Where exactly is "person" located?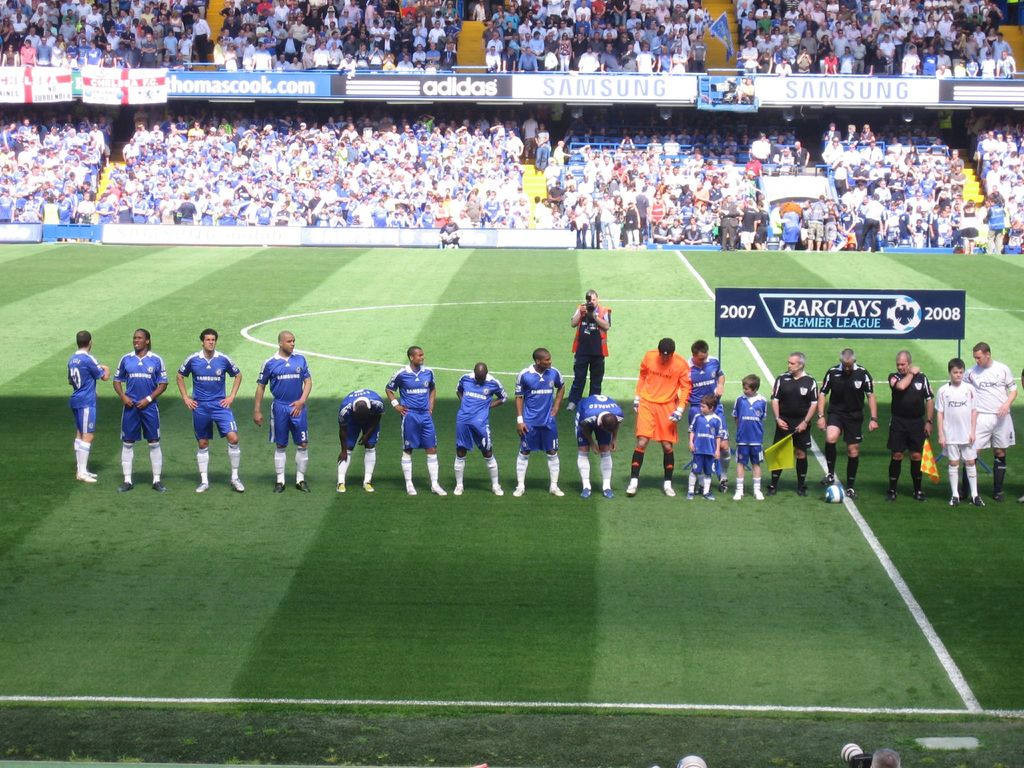
Its bounding box is [935, 352, 986, 507].
